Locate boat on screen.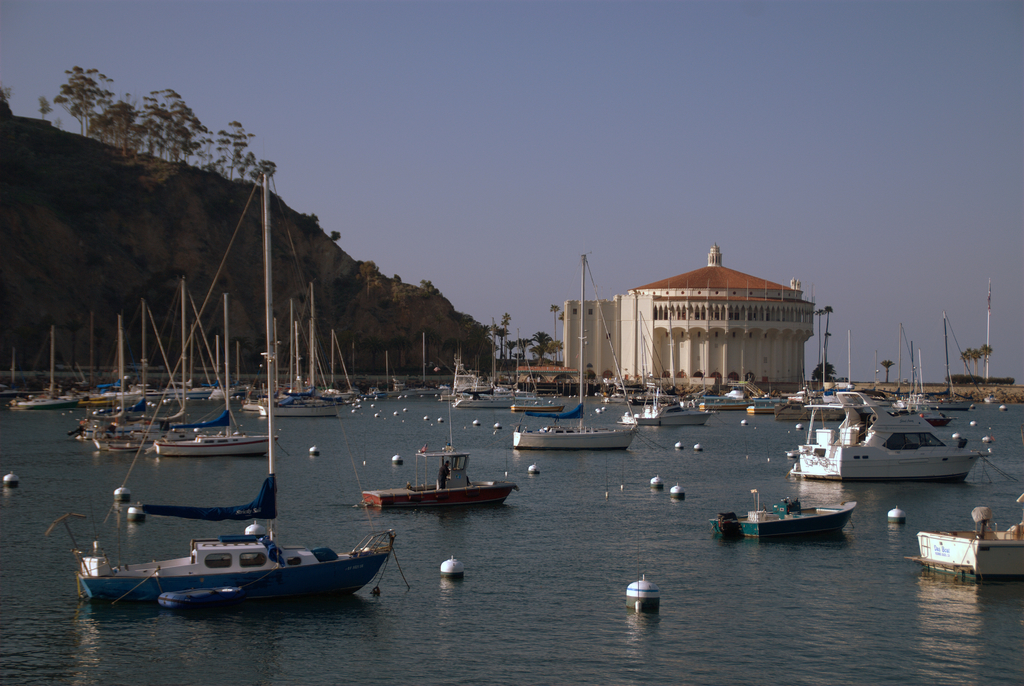
On screen at 786 347 998 492.
